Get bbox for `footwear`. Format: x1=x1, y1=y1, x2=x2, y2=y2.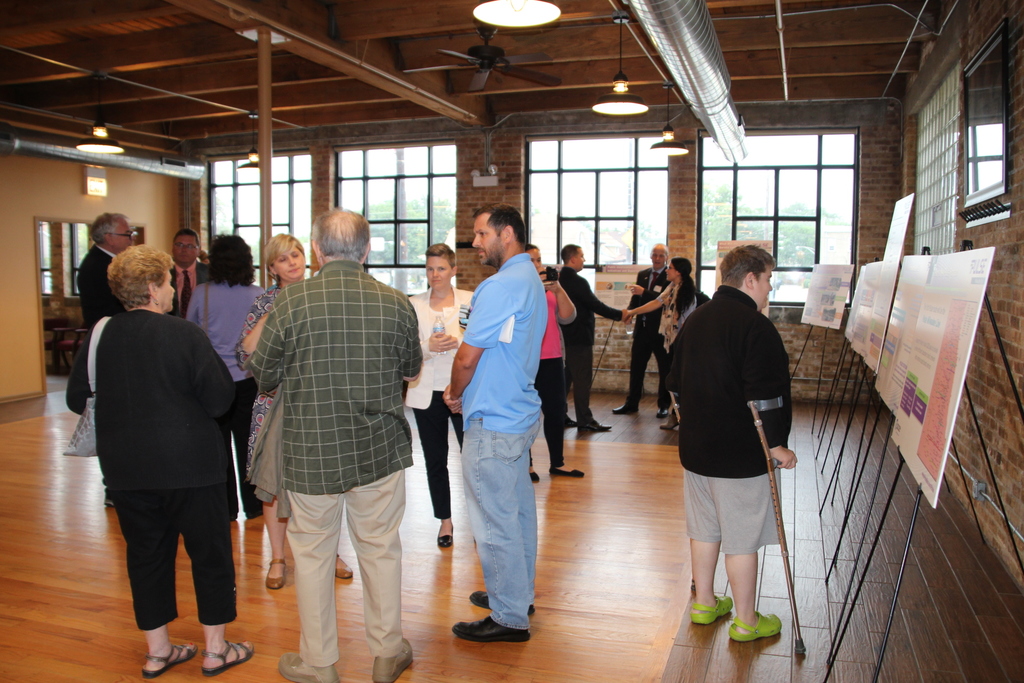
x1=332, y1=552, x2=362, y2=577.
